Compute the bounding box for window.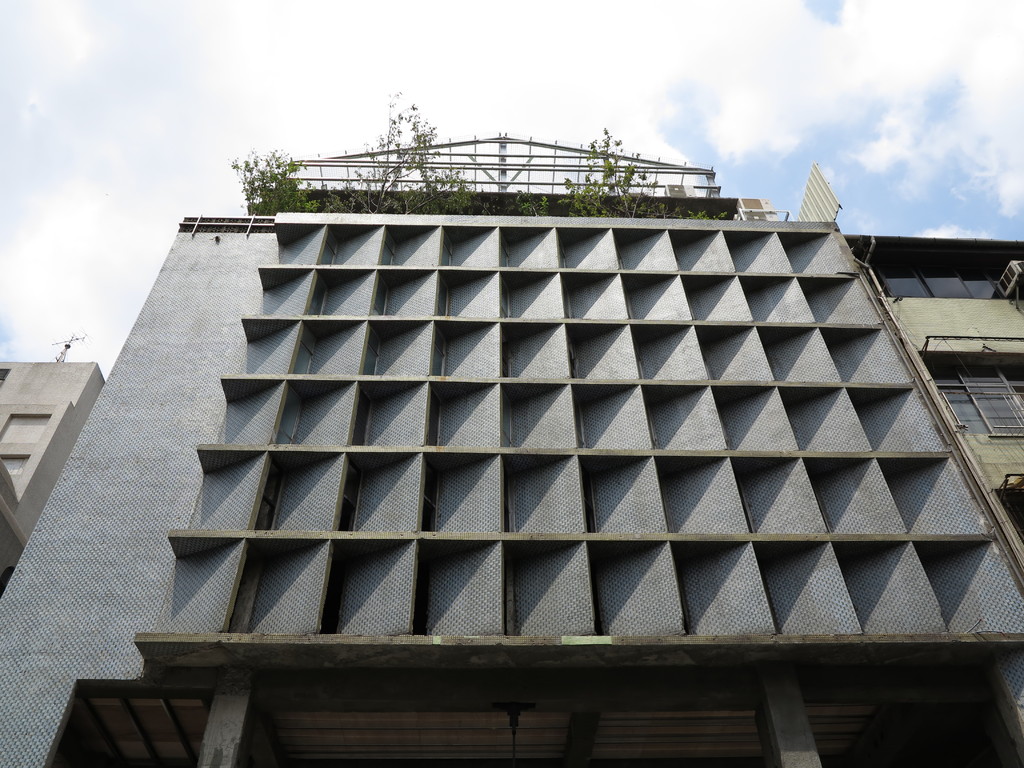
861 252 1023 302.
